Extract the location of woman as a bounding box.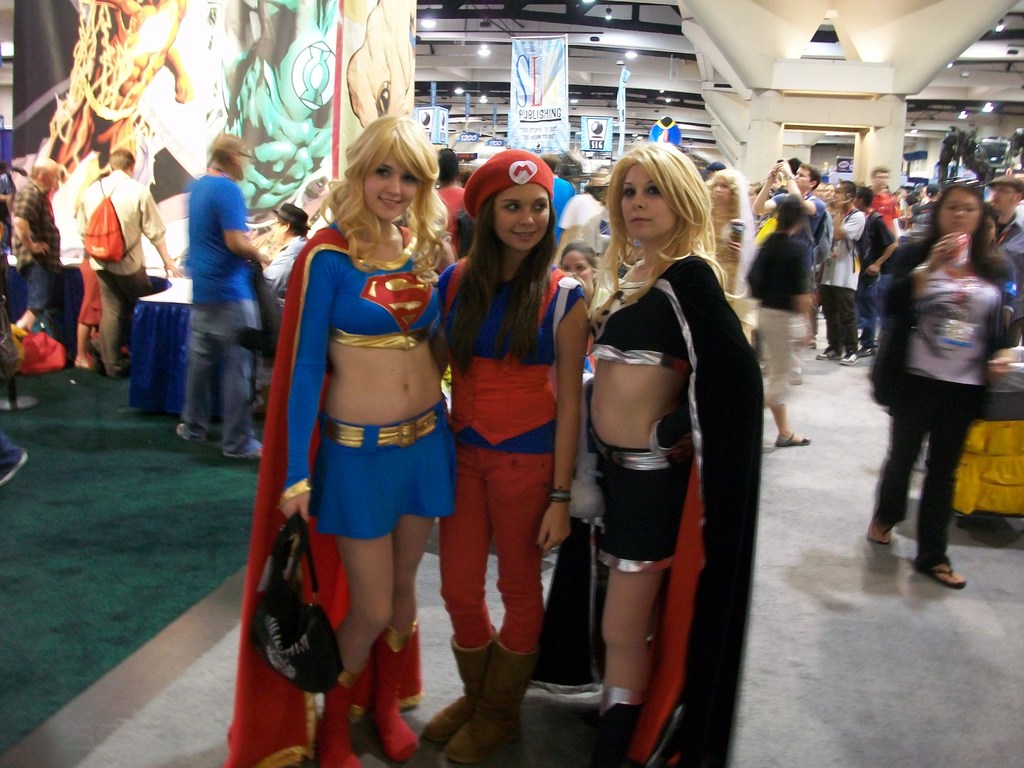
(428,147,600,767).
